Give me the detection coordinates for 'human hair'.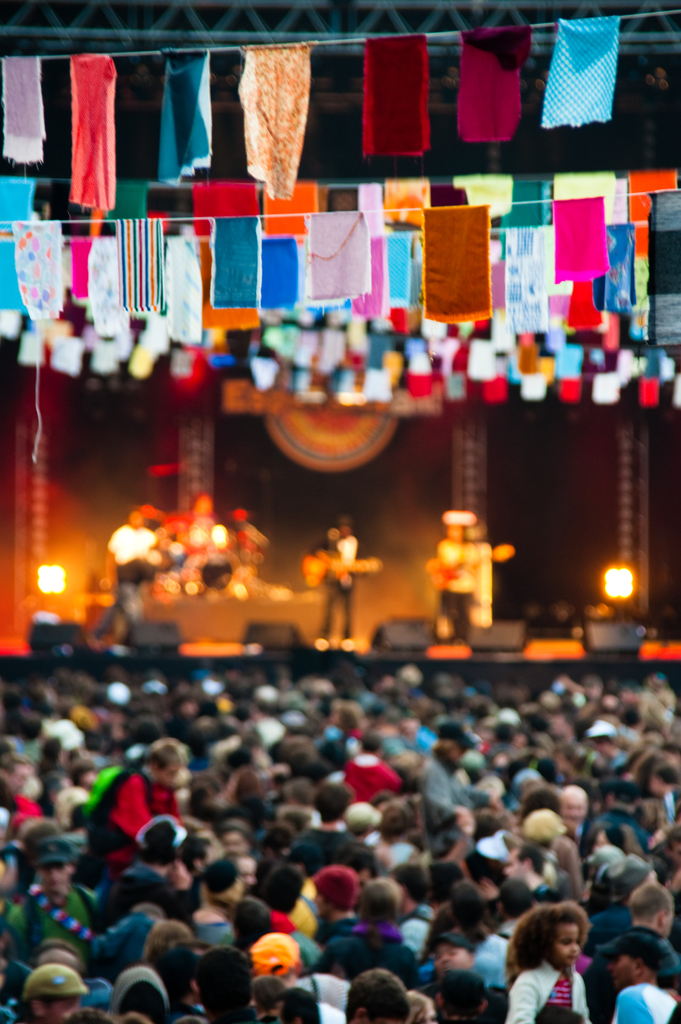
x1=384, y1=804, x2=416, y2=836.
